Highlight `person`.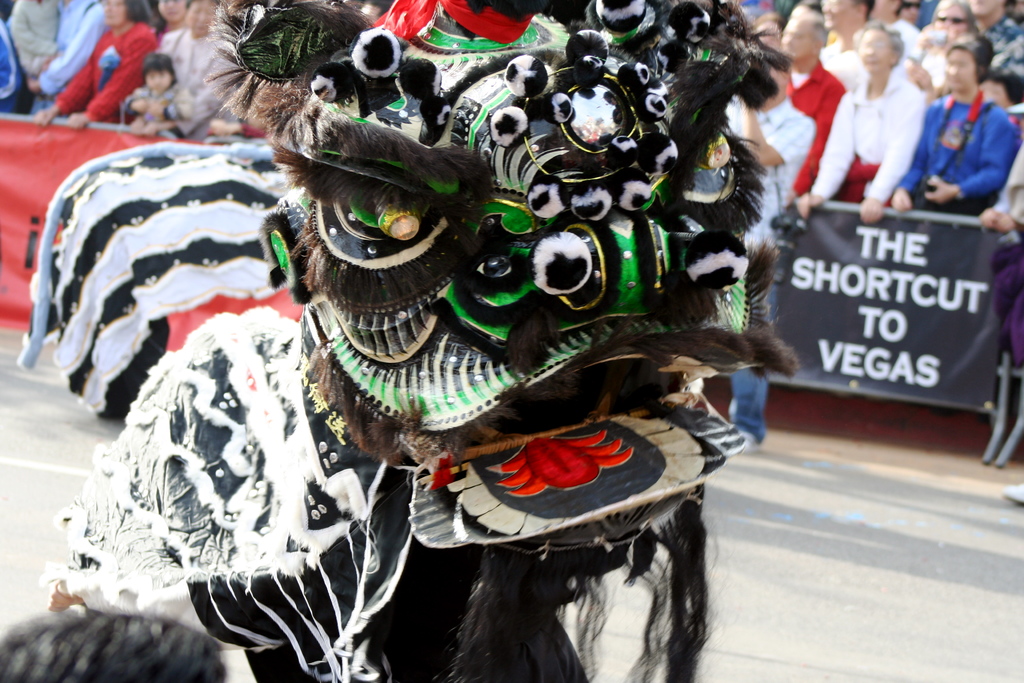
Highlighted region: x1=819 y1=0 x2=878 y2=73.
